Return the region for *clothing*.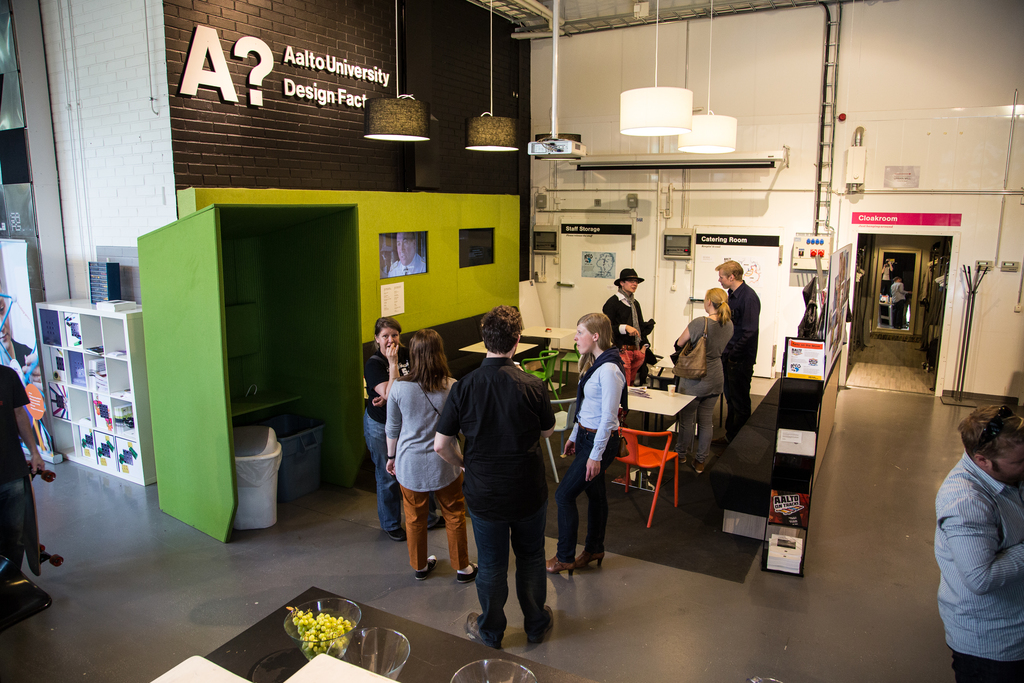
BBox(600, 291, 651, 391).
